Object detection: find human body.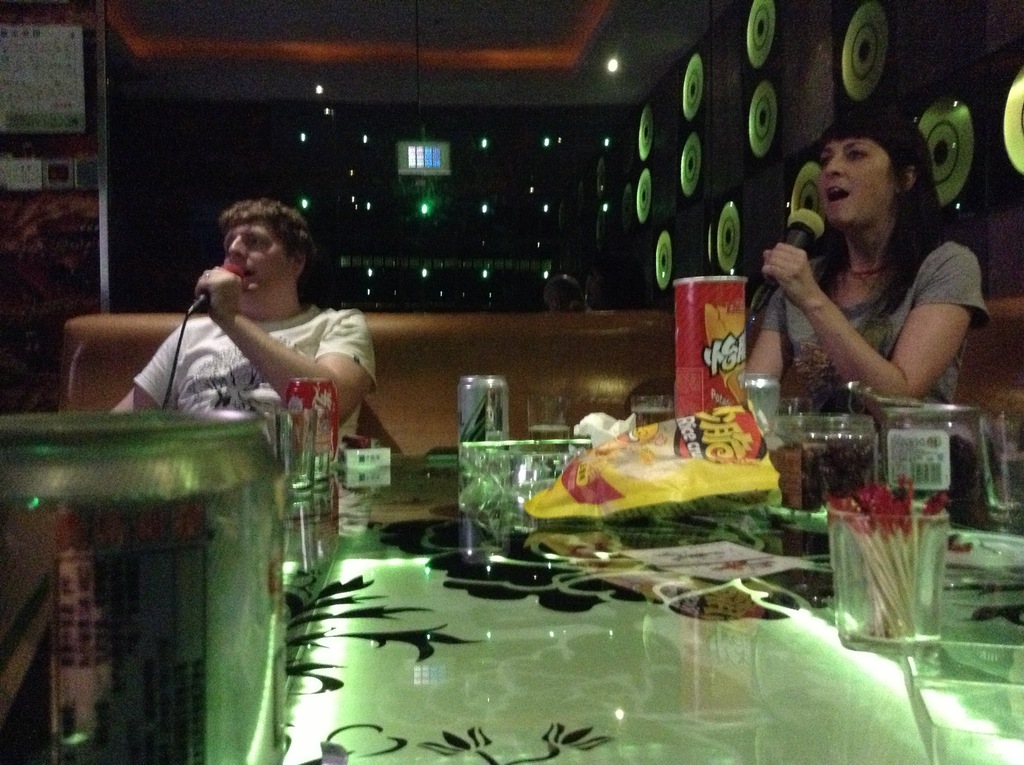
select_region(724, 123, 982, 501).
